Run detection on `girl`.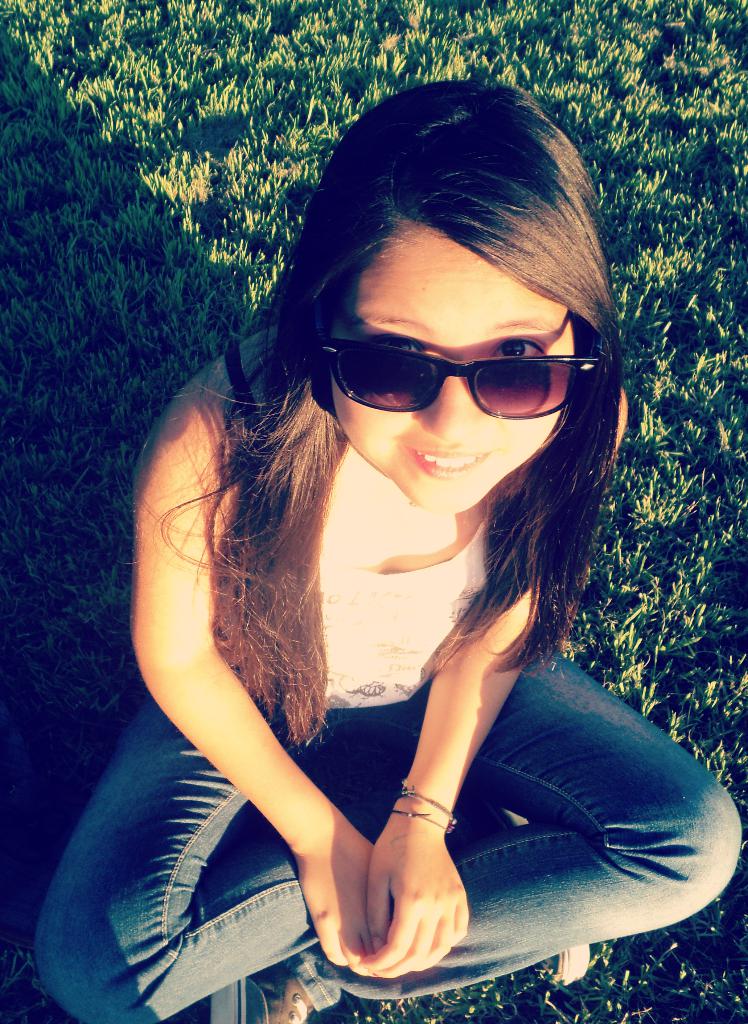
Result: BBox(35, 76, 742, 1023).
